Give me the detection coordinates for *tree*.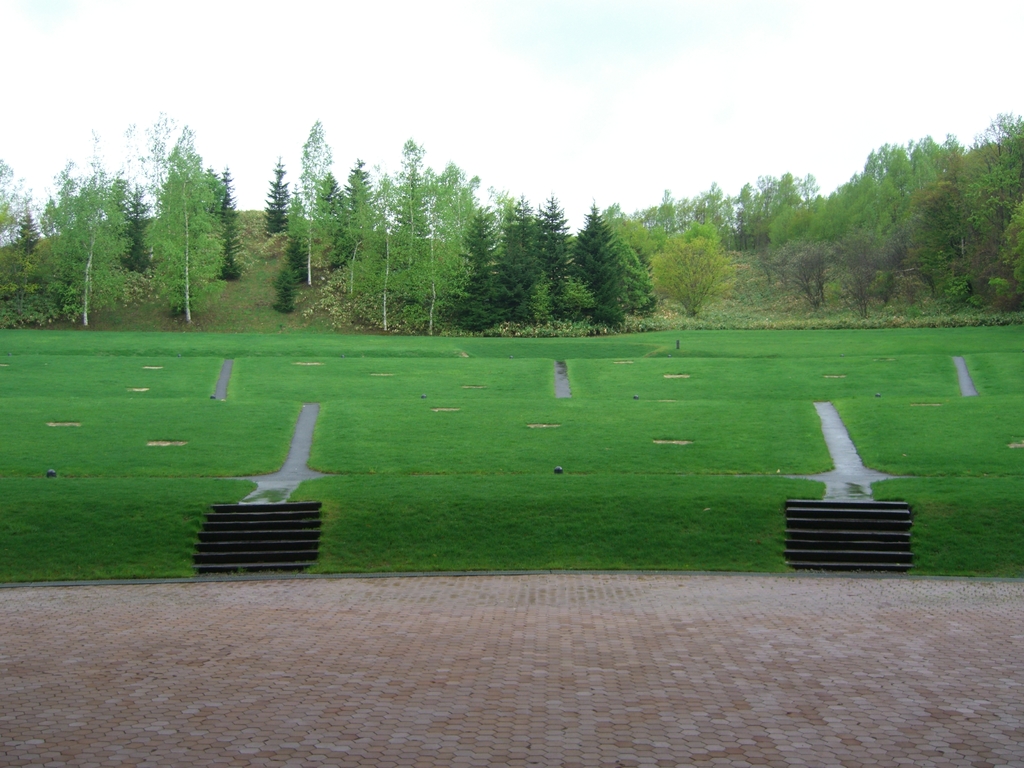
636/197/716/247.
